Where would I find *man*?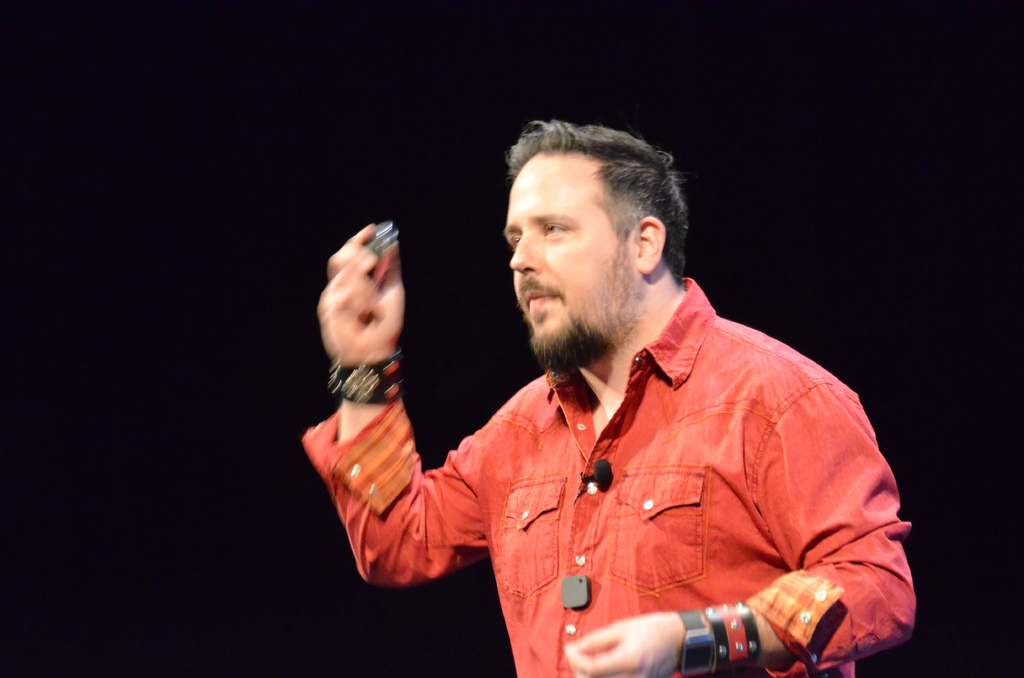
At {"left": 333, "top": 112, "right": 888, "bottom": 677}.
